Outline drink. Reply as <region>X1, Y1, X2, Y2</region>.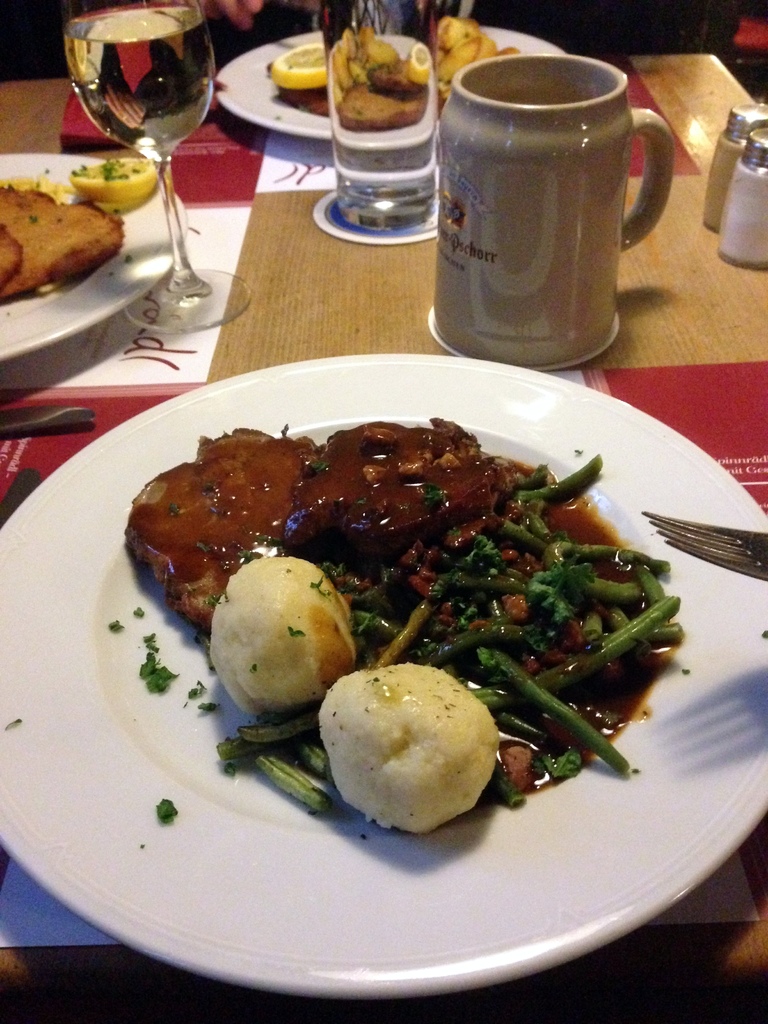
<region>322, 0, 439, 202</region>.
